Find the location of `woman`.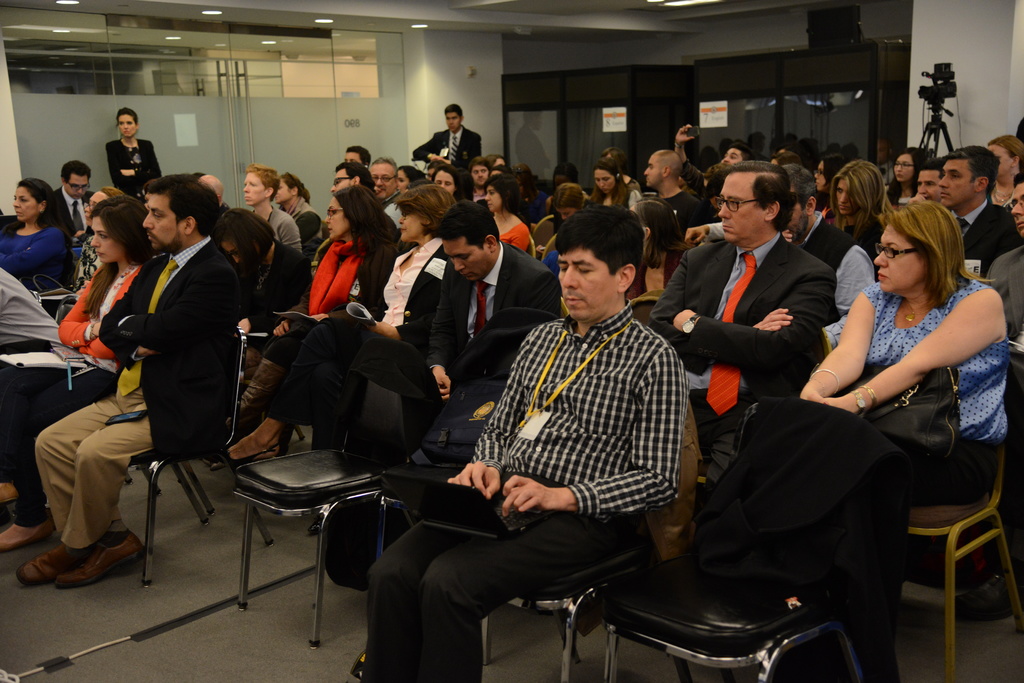
Location: bbox(218, 206, 311, 334).
